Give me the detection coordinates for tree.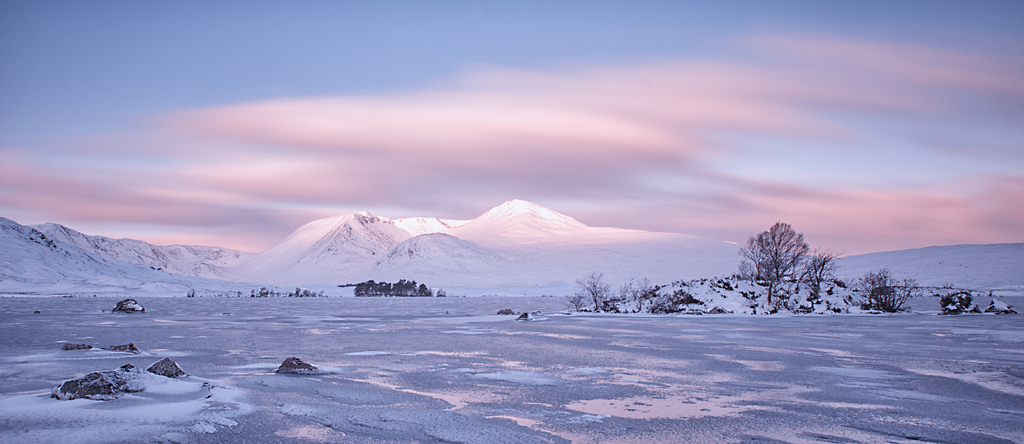
box=[436, 286, 447, 296].
